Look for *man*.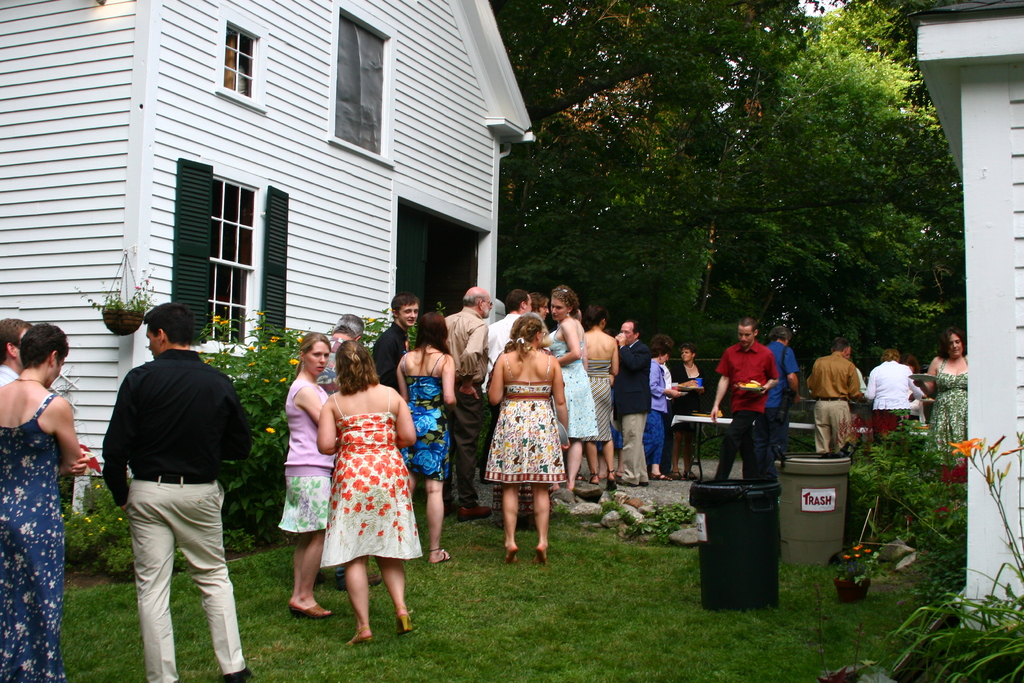
Found: Rect(372, 290, 424, 397).
